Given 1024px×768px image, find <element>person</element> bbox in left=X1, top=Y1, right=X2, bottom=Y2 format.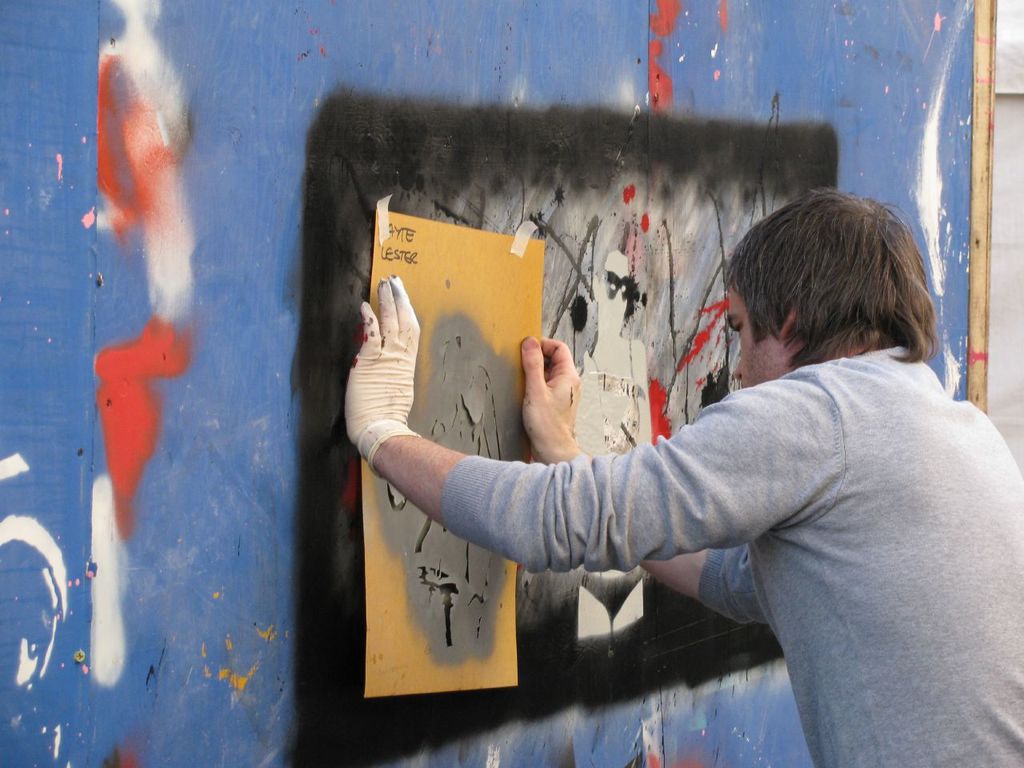
left=342, top=190, right=1023, bottom=767.
